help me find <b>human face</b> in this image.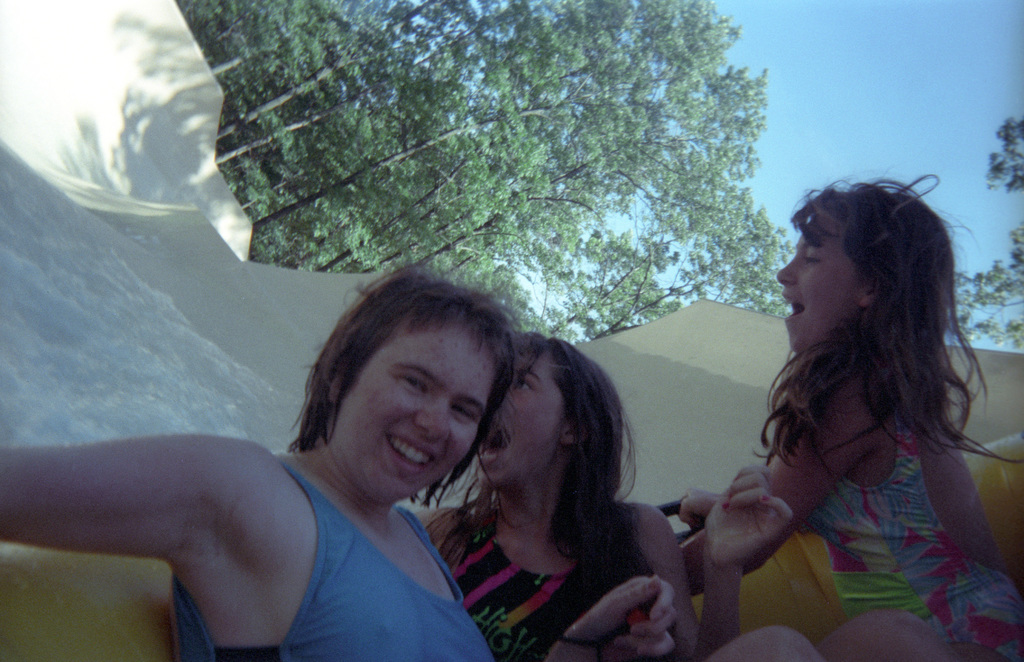
Found it: {"x1": 474, "y1": 346, "x2": 571, "y2": 483}.
